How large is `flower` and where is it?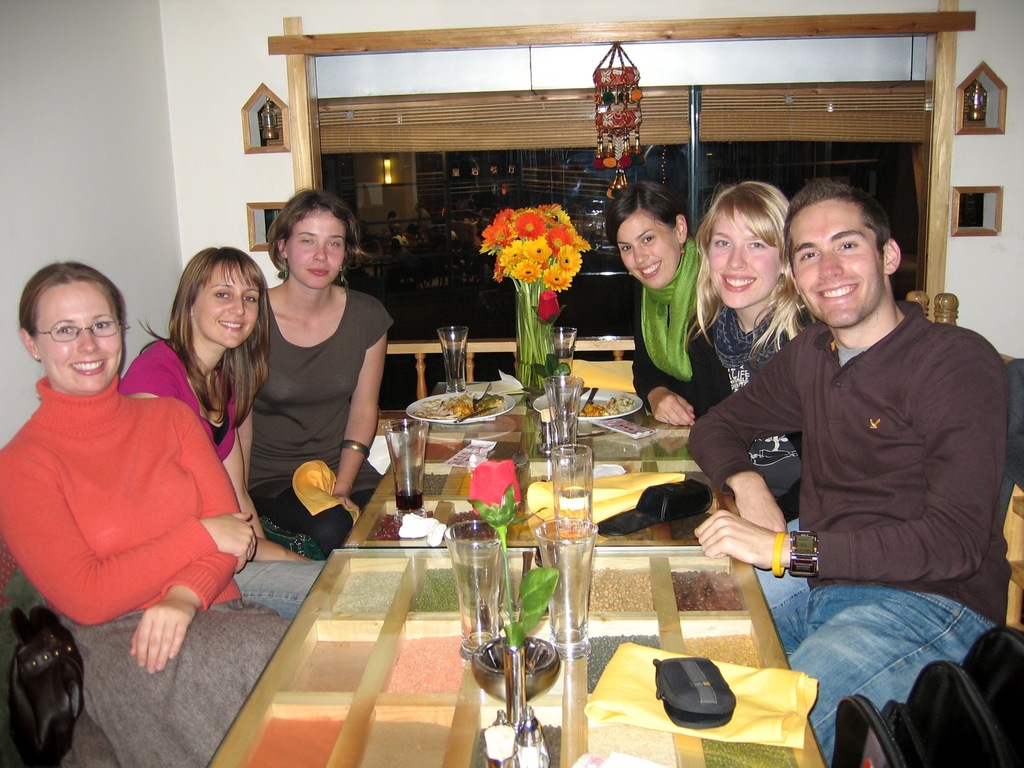
Bounding box: left=493, top=261, right=506, bottom=282.
